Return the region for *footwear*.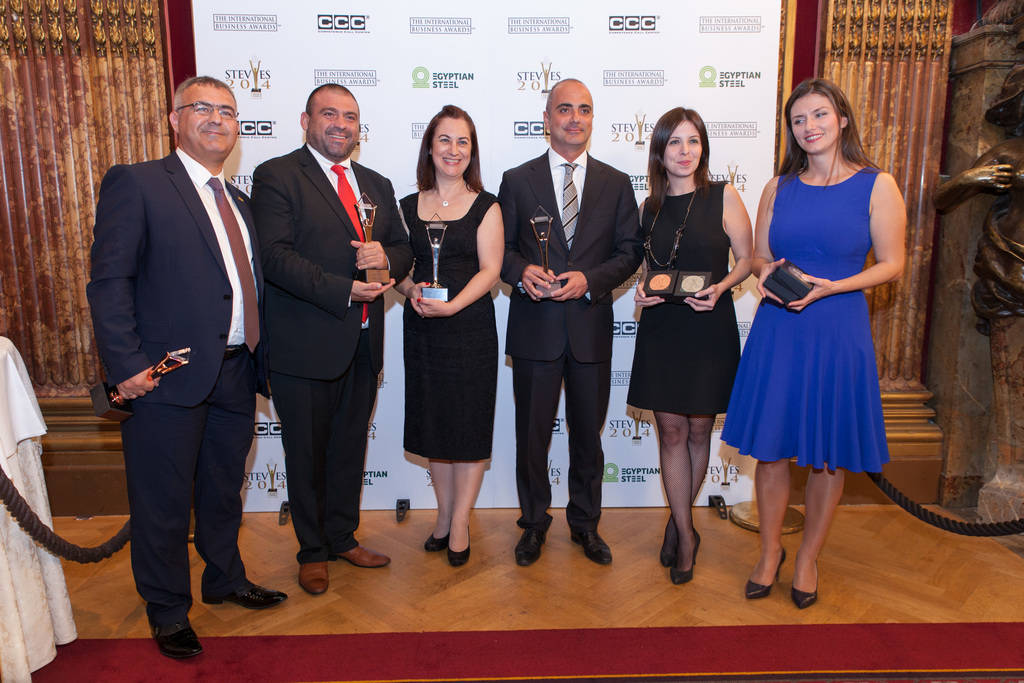
crop(566, 527, 611, 564).
